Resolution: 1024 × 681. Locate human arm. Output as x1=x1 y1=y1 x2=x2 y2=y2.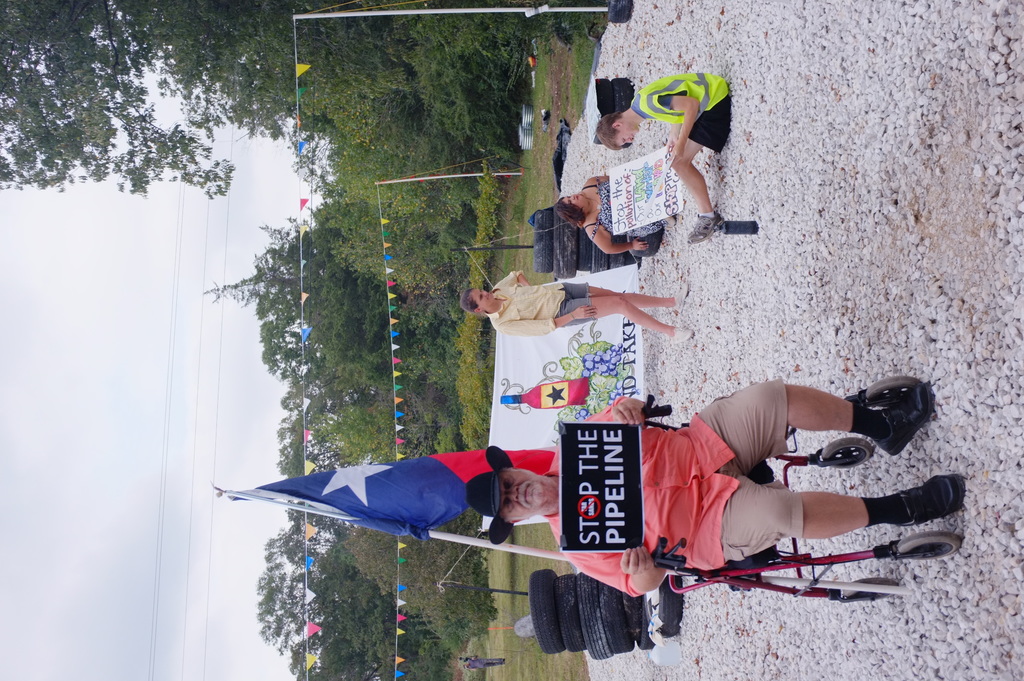
x1=588 y1=173 x2=615 y2=186.
